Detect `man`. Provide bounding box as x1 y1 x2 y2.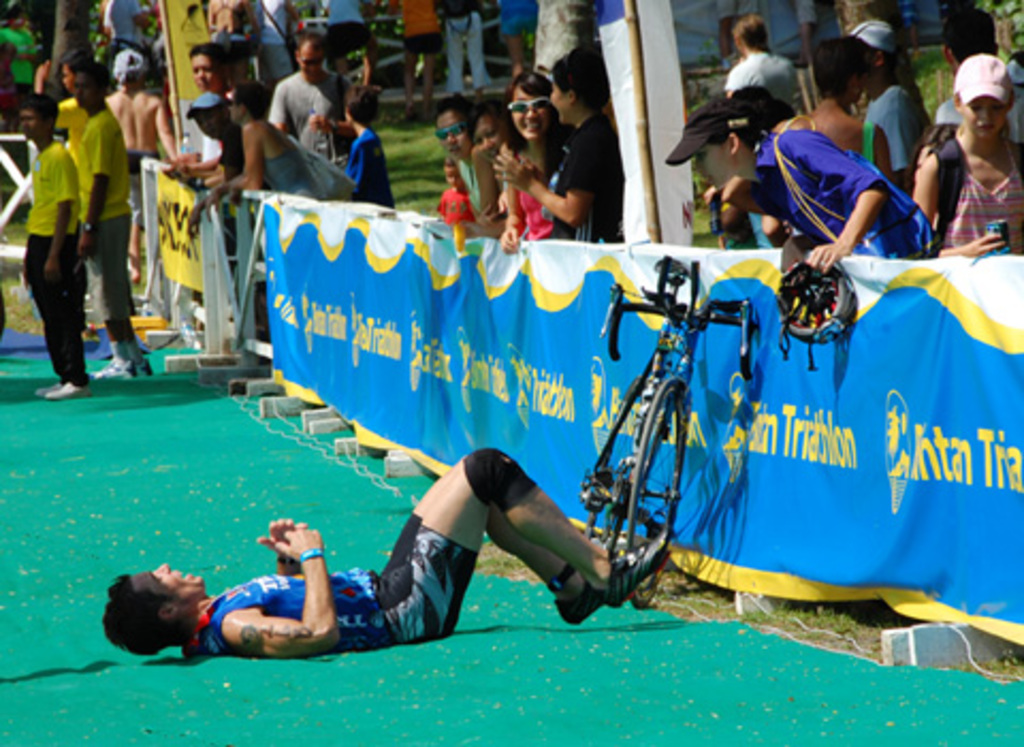
107 43 186 284.
